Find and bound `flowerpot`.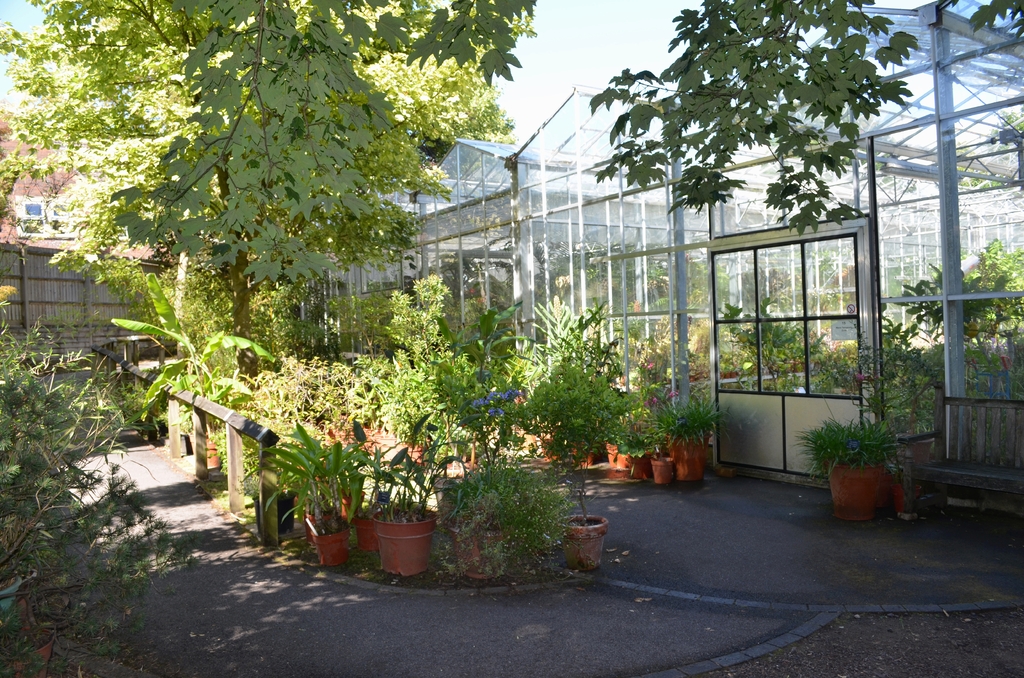
Bound: left=440, top=504, right=513, bottom=579.
